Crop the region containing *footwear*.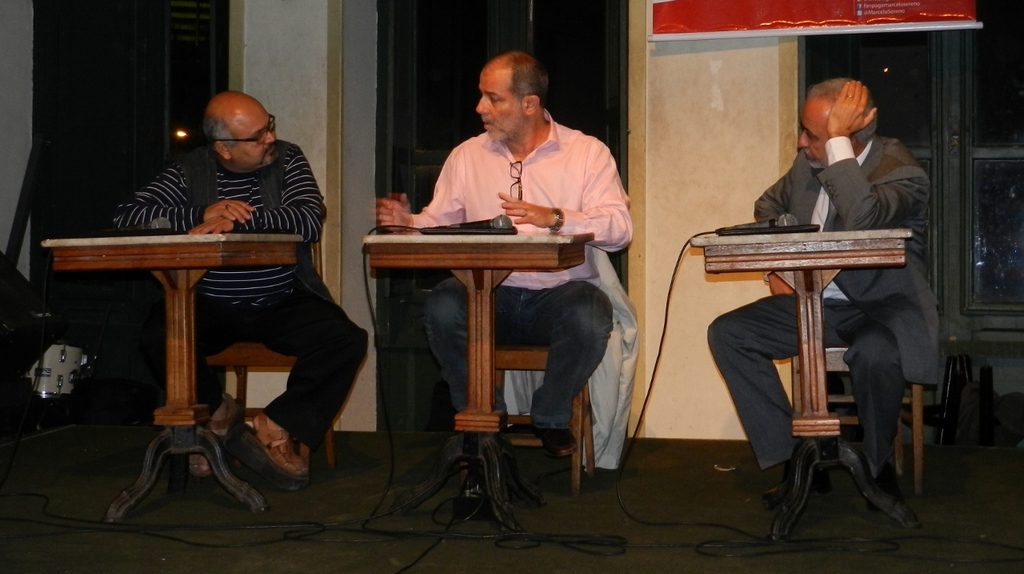
Crop region: 186 398 240 477.
